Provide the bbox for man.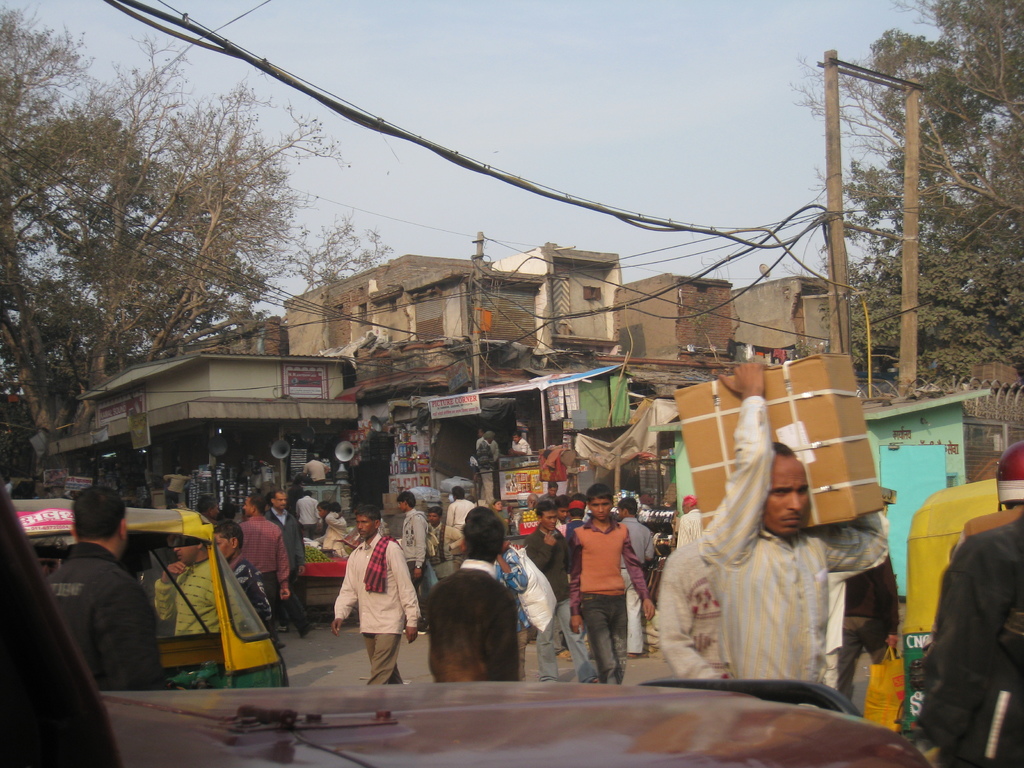
426:506:465:576.
